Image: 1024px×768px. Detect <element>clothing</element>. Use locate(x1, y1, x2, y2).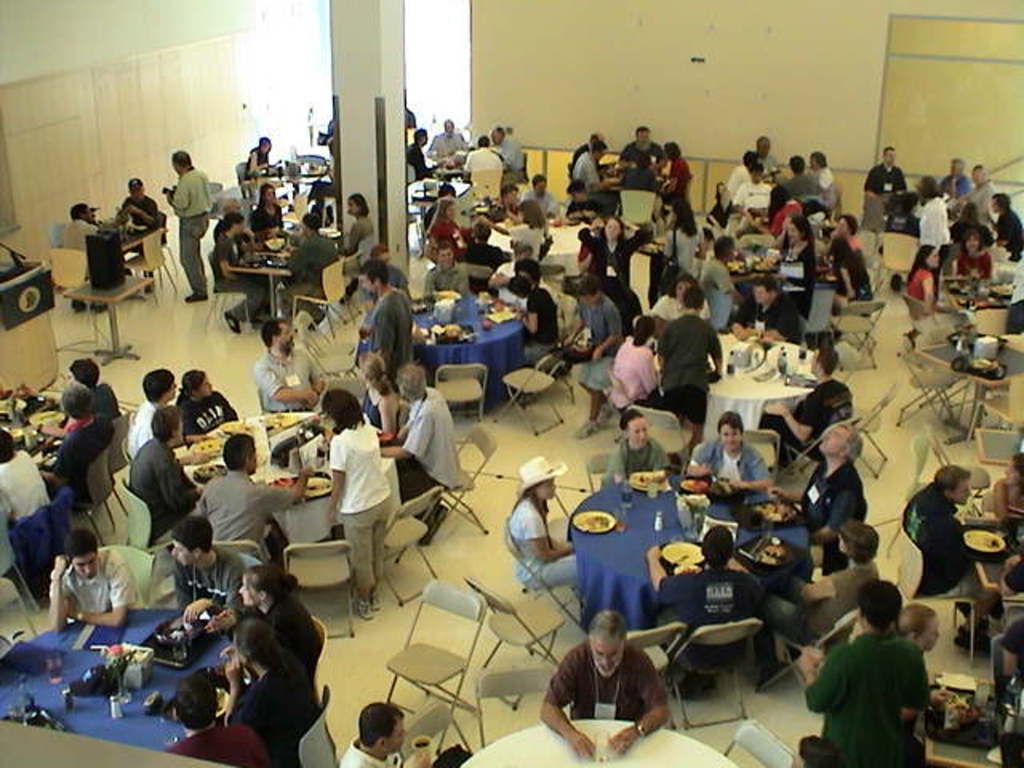
locate(701, 438, 770, 494).
